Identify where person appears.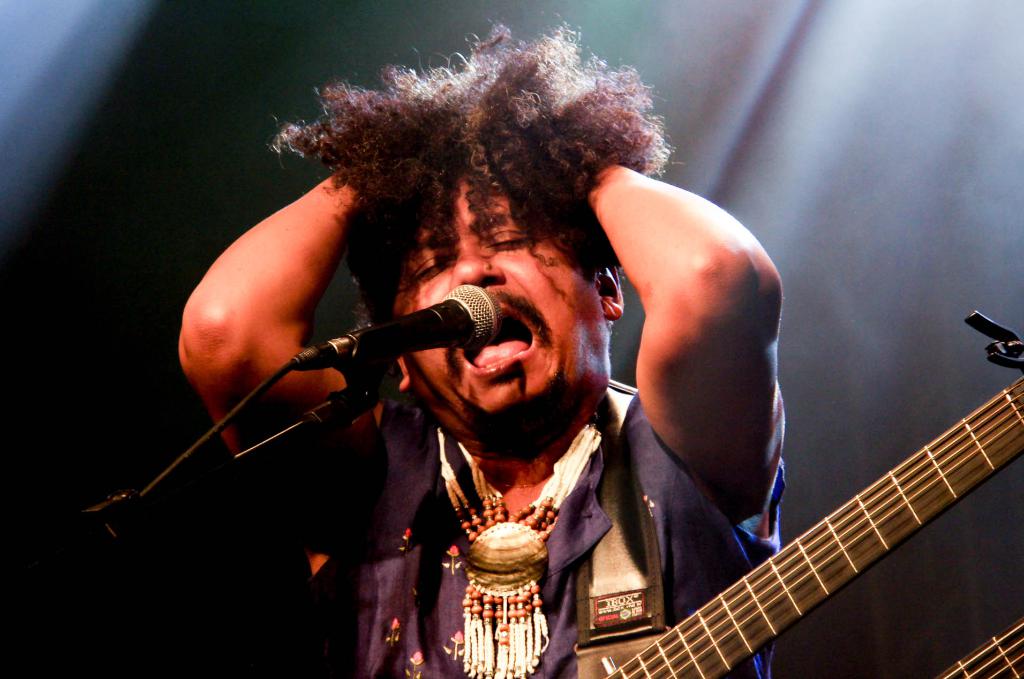
Appears at left=177, top=23, right=790, bottom=678.
